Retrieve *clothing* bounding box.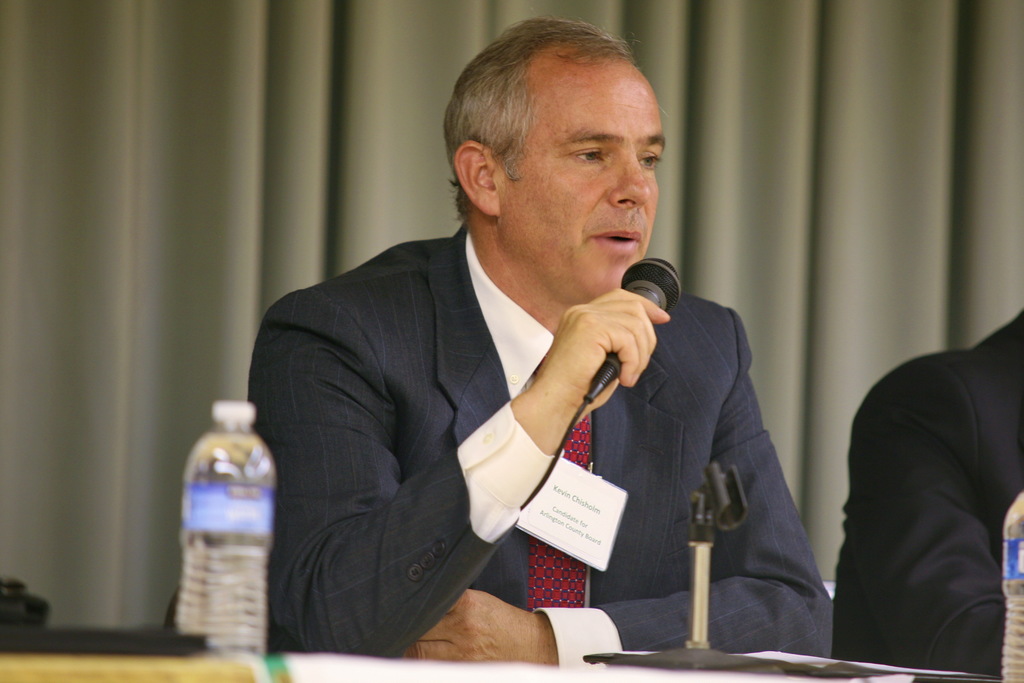
Bounding box: (left=849, top=313, right=1023, bottom=667).
